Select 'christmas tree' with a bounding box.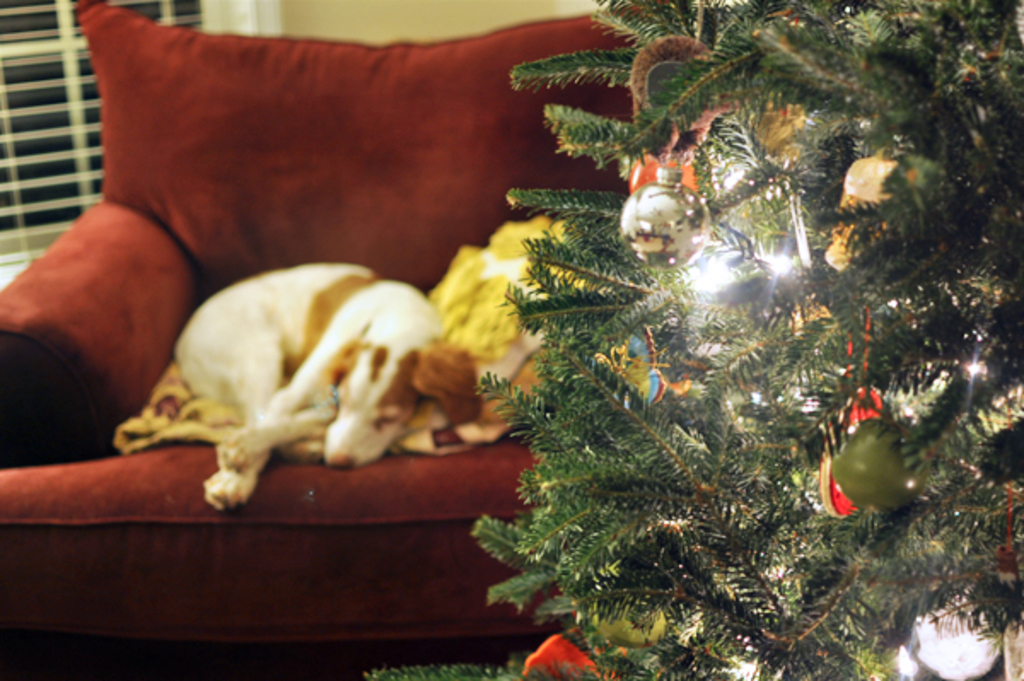
select_region(471, 0, 1022, 679).
